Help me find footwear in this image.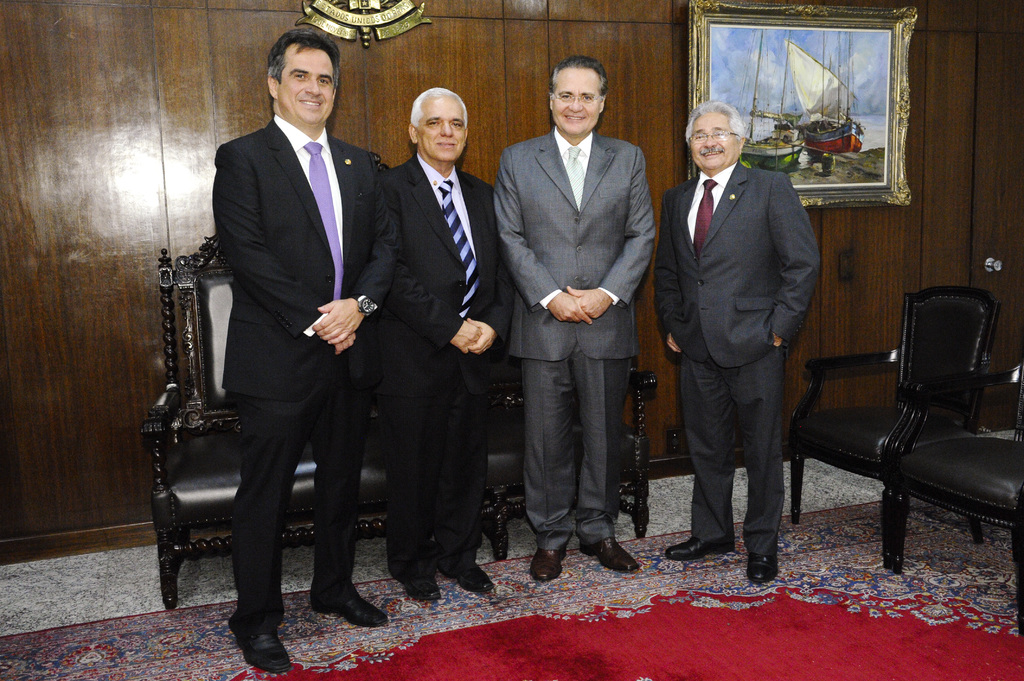
Found it: detection(663, 534, 737, 561).
